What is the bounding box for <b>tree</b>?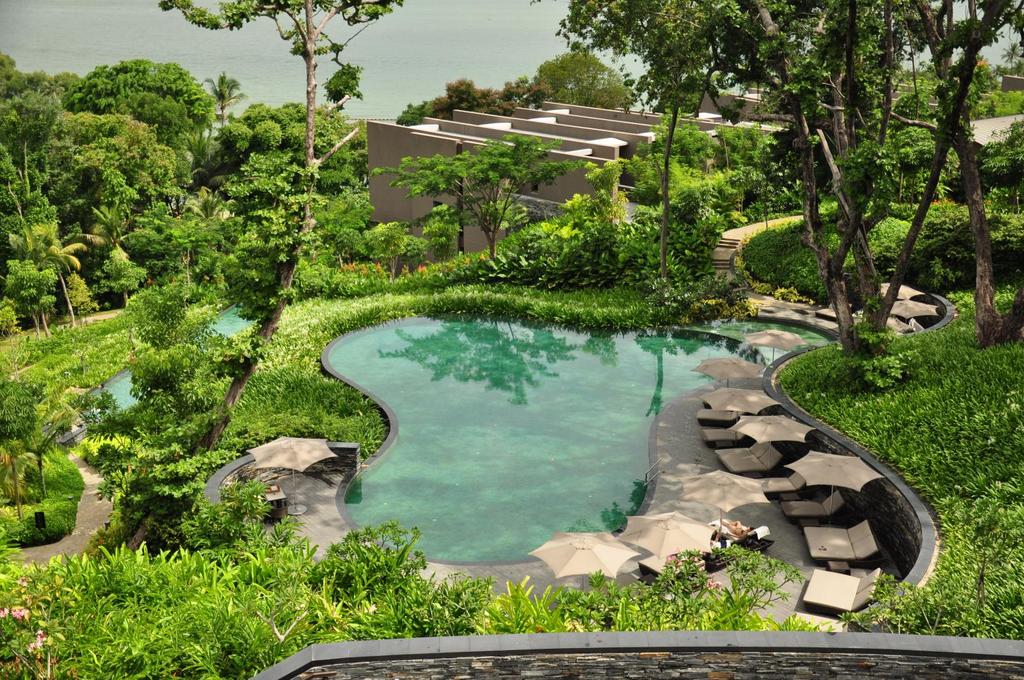
bbox(380, 129, 573, 261).
